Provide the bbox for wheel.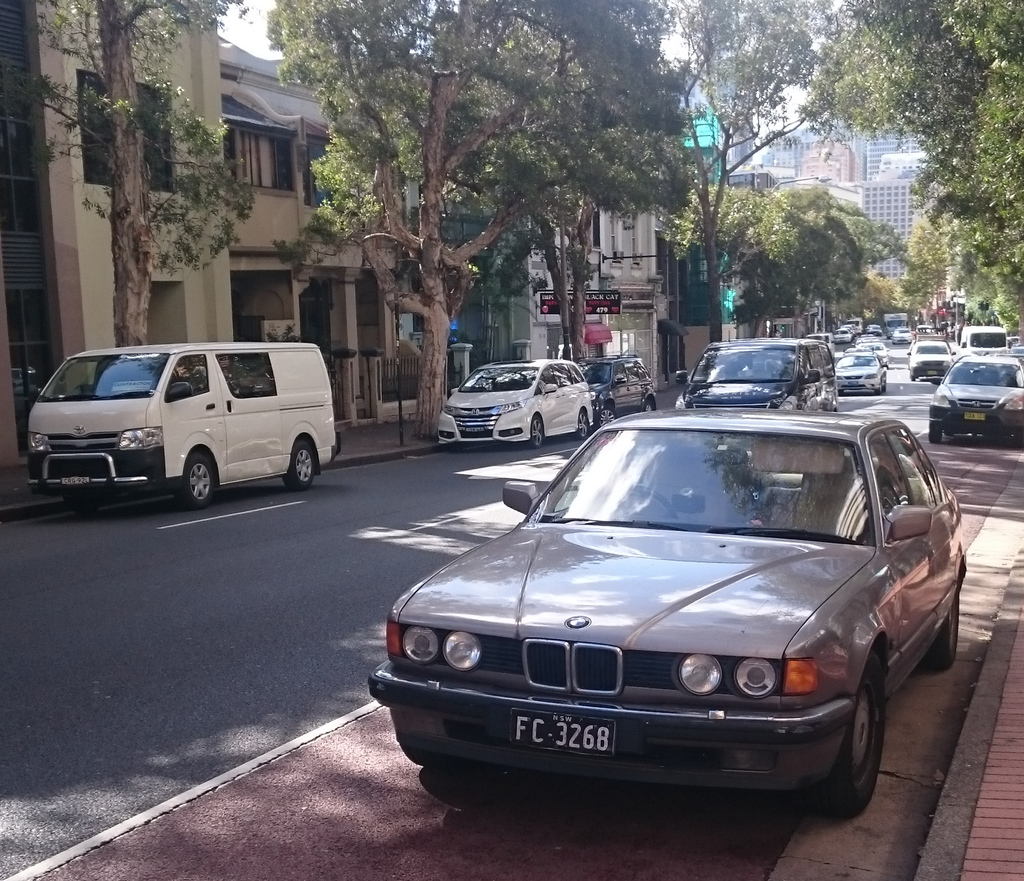
<region>598, 408, 619, 424</region>.
